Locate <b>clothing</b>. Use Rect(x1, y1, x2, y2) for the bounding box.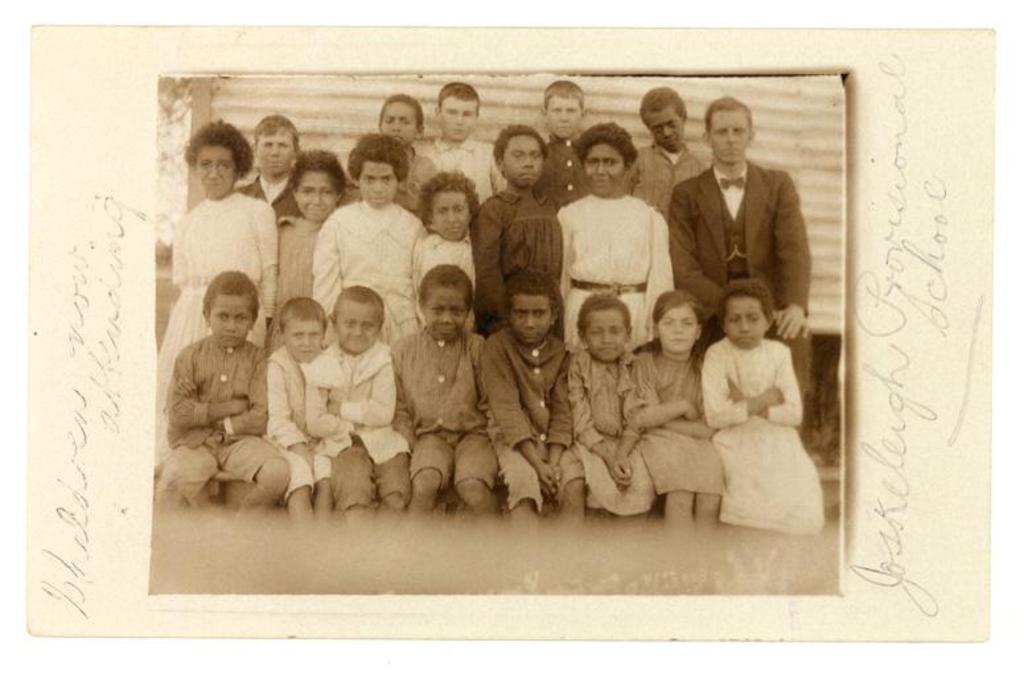
Rect(474, 185, 566, 334).
